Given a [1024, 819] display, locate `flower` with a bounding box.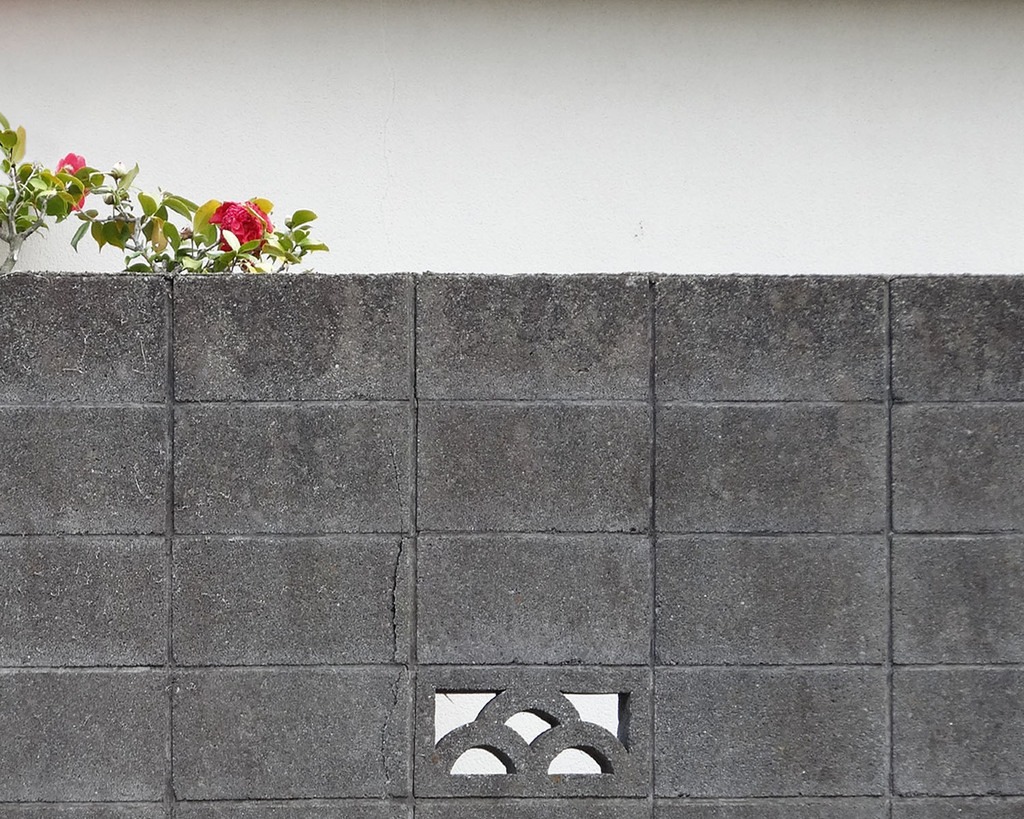
Located: region(57, 152, 85, 205).
